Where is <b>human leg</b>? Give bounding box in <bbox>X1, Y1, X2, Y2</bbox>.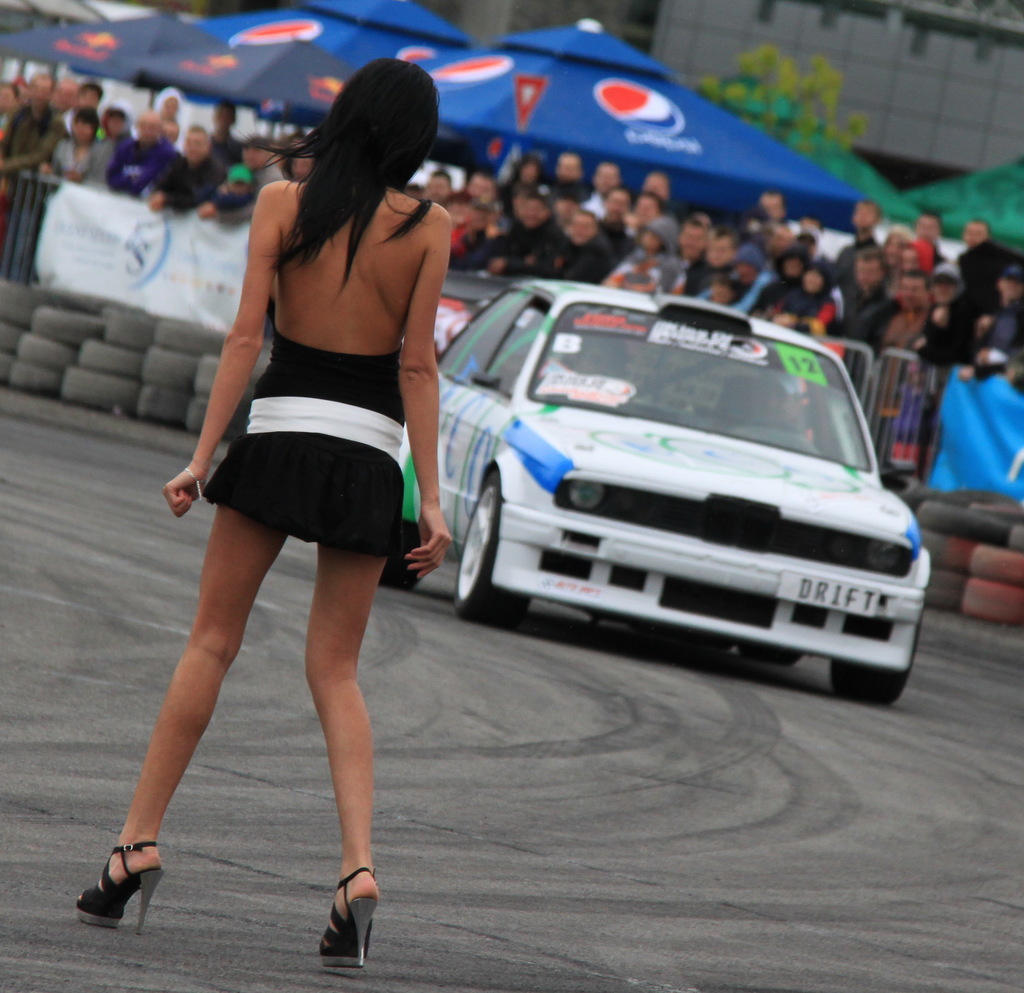
<bbox>80, 495, 284, 938</bbox>.
